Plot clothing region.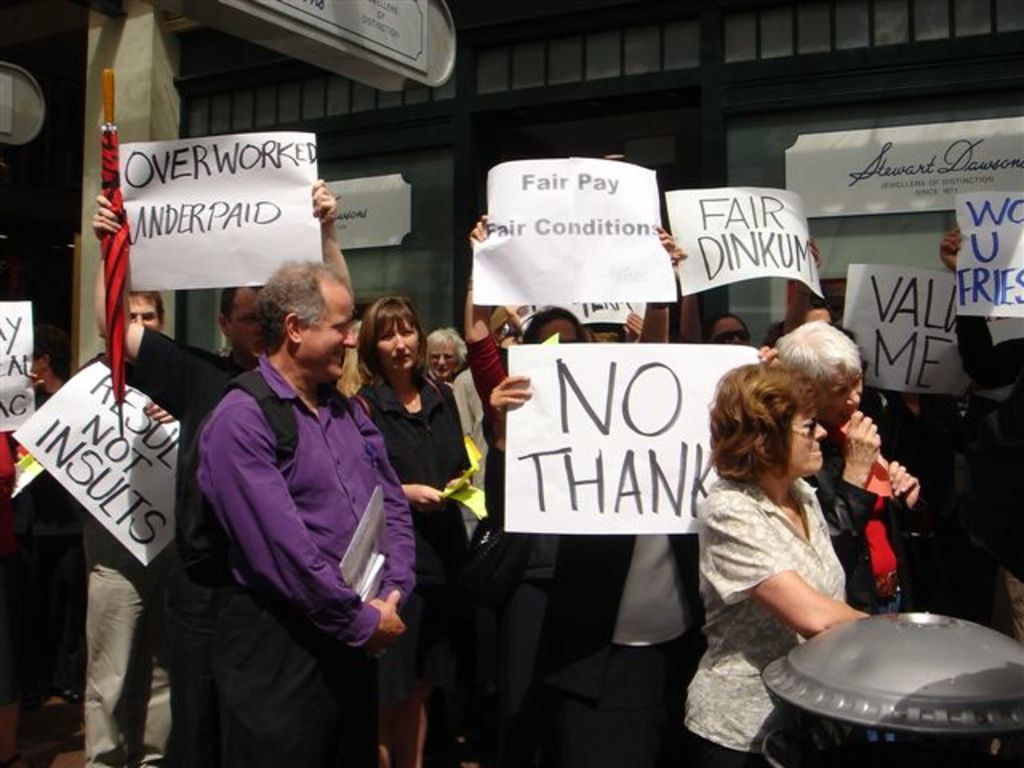
Plotted at box=[922, 376, 1010, 611].
